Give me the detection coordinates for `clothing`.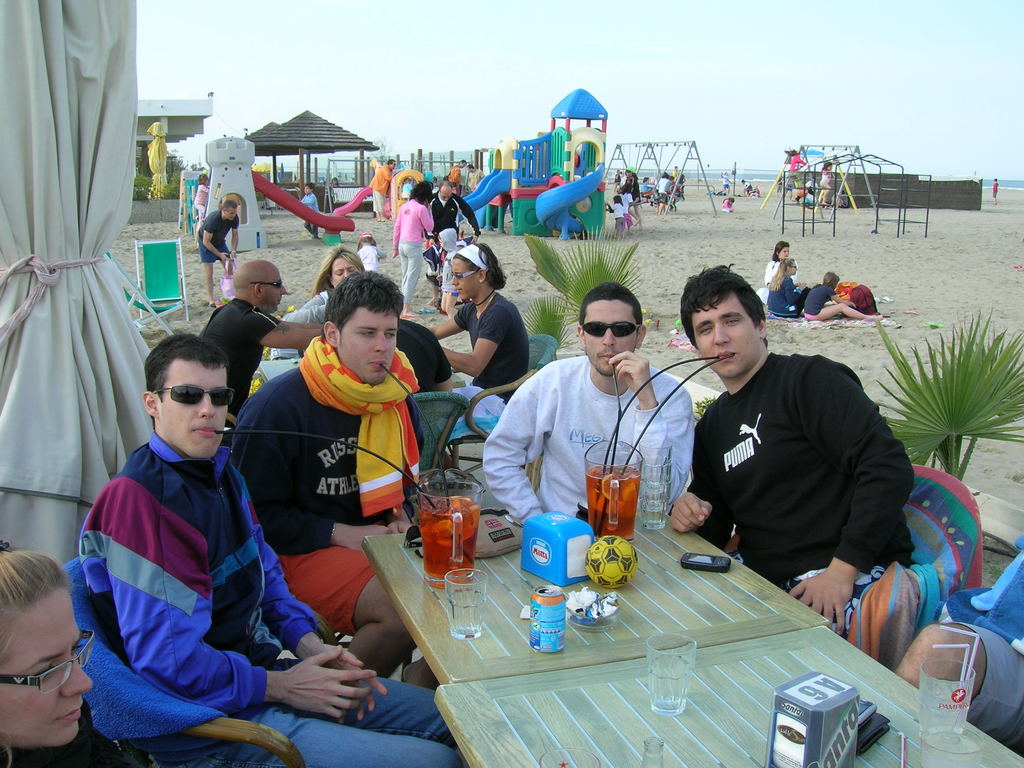
[791, 157, 807, 188].
